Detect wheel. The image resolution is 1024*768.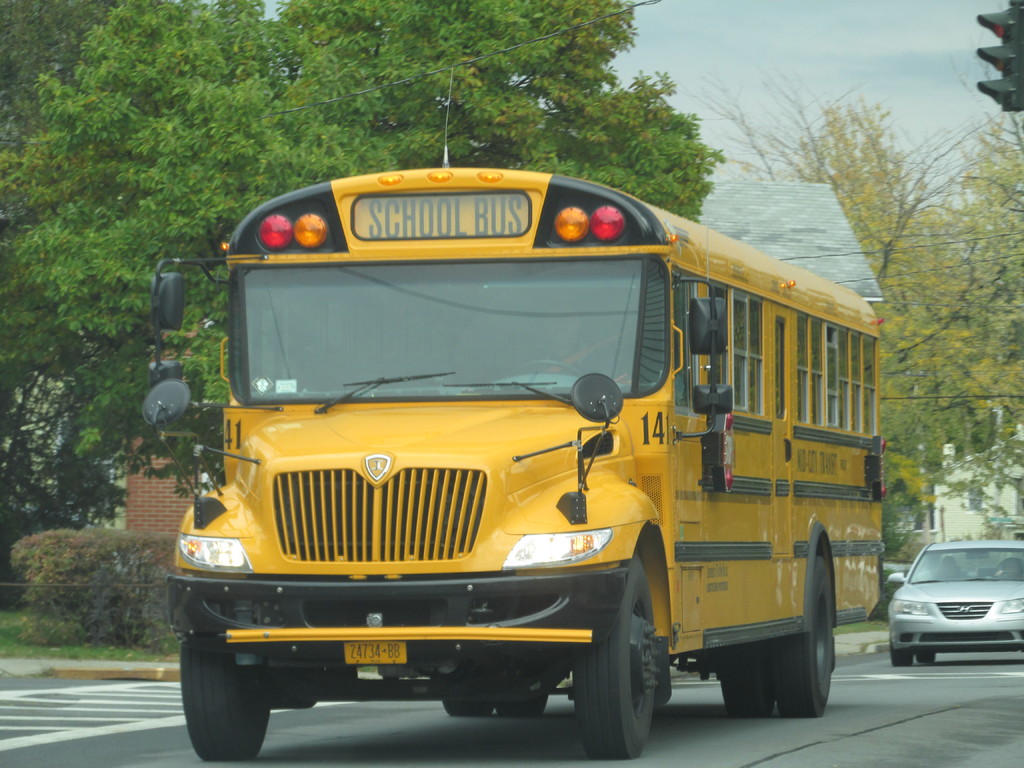
rect(914, 653, 934, 665).
